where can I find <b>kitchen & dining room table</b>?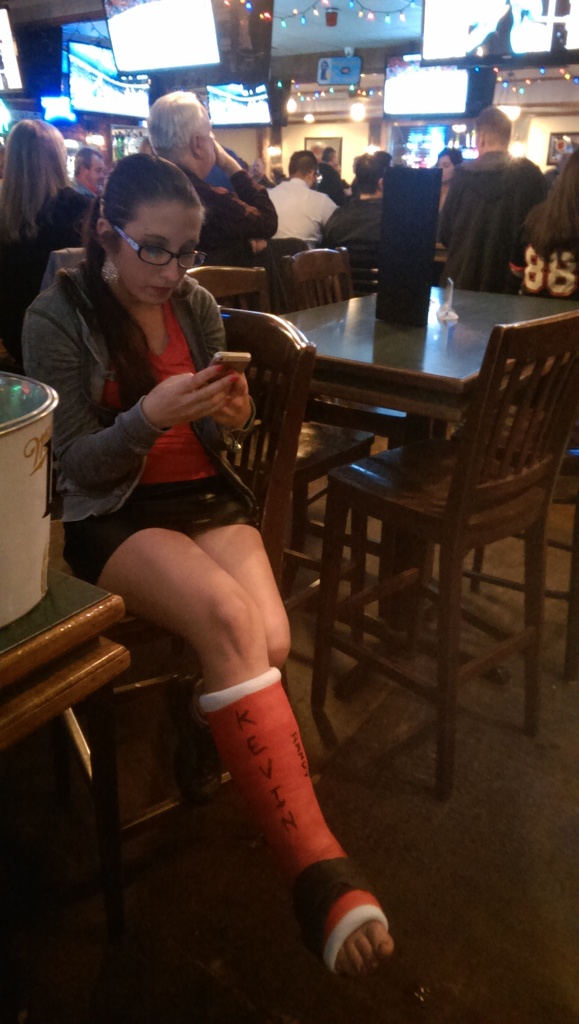
You can find it at bbox=[312, 252, 570, 785].
